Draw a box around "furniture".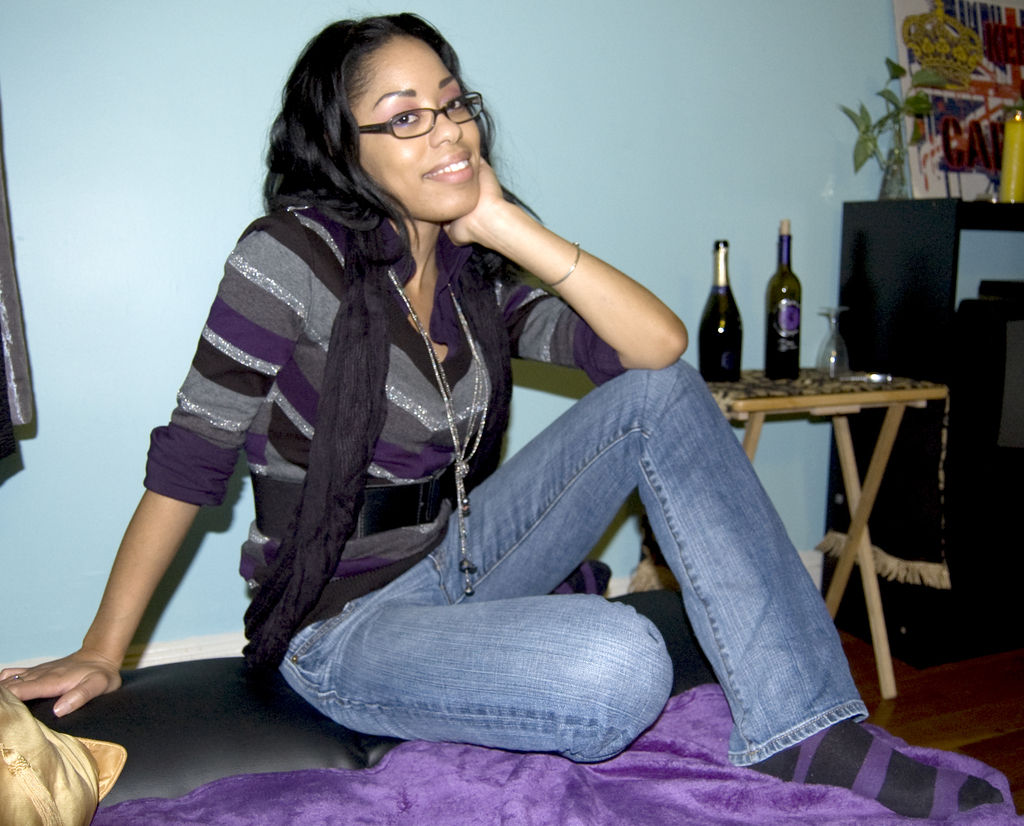
0,588,1023,825.
